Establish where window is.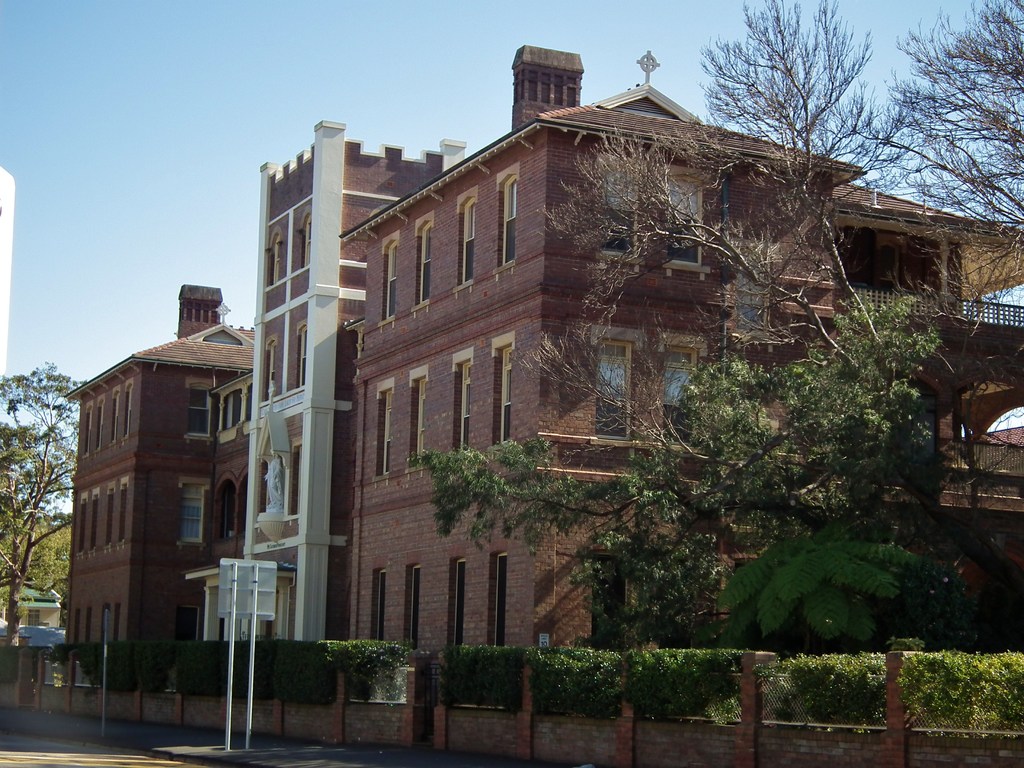
Established at region(103, 602, 108, 643).
